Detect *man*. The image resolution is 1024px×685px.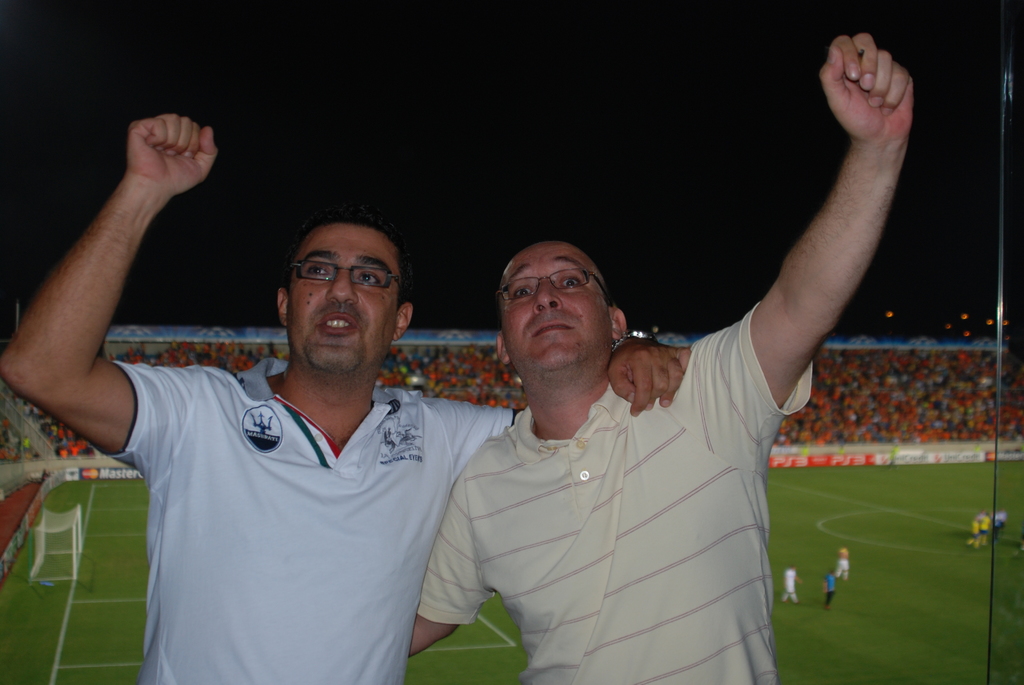
locate(428, 41, 883, 666).
